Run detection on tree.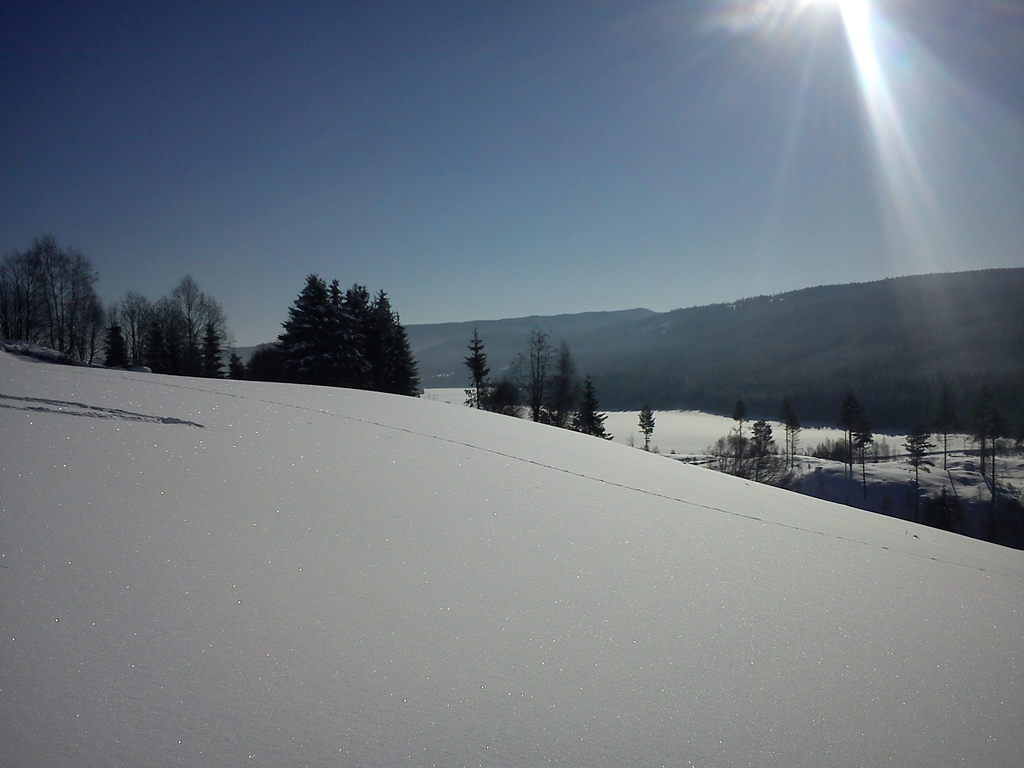
Result: BBox(973, 386, 996, 472).
